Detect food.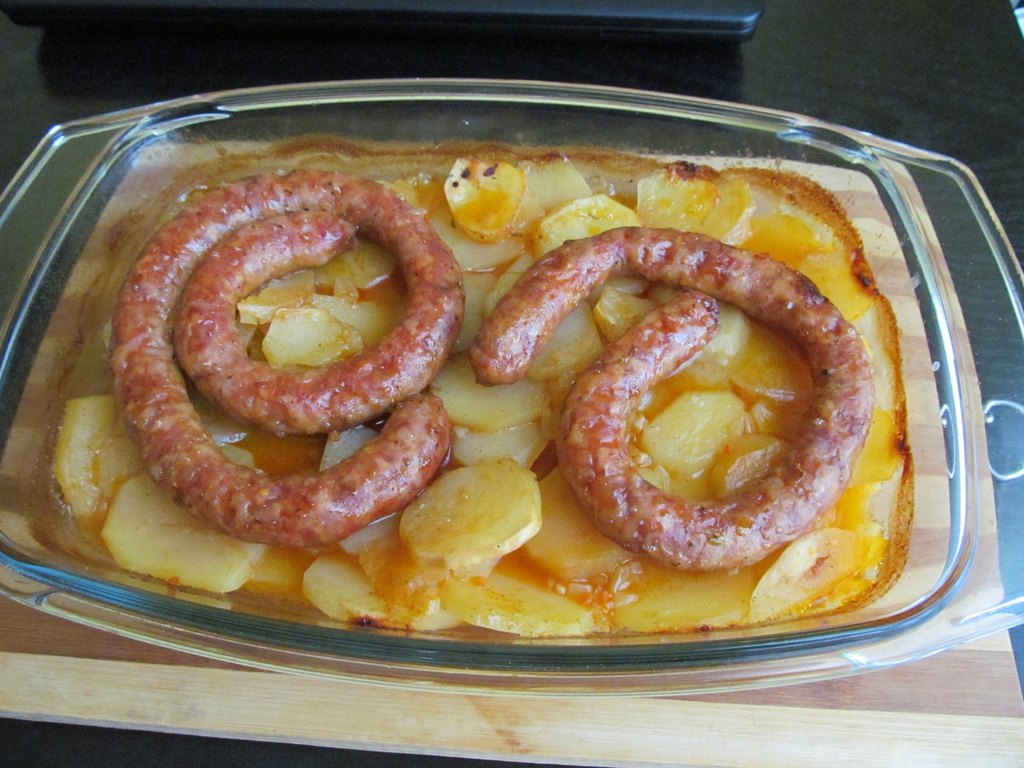
Detected at bbox=(102, 103, 934, 621).
